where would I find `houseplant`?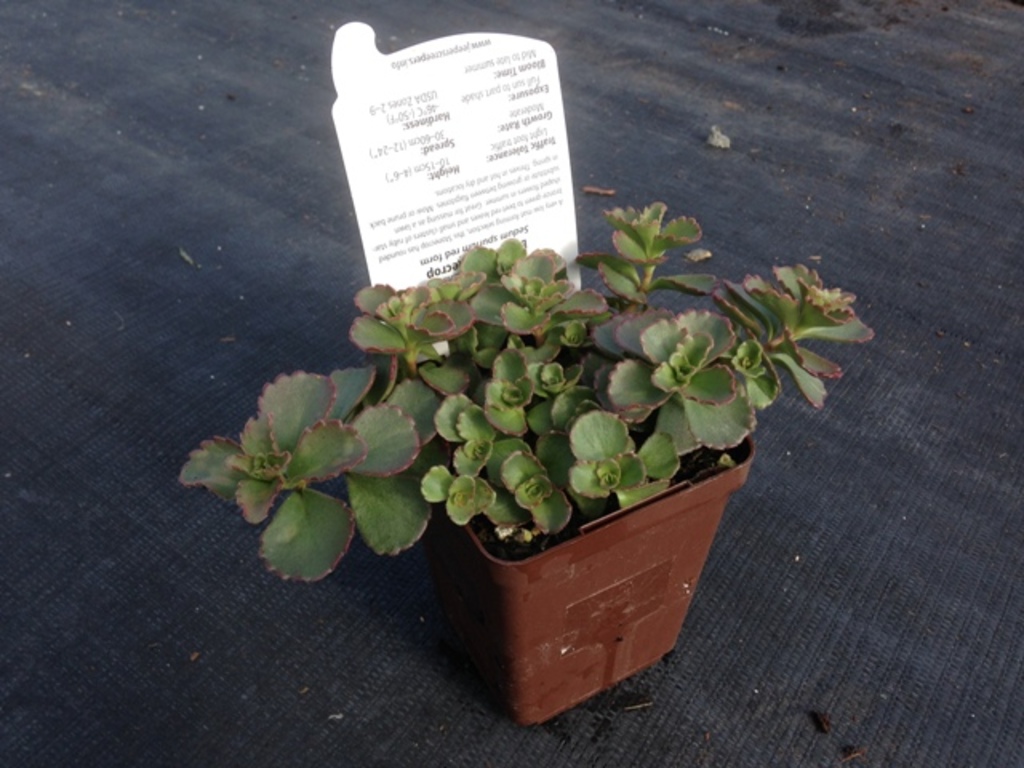
At detection(182, 206, 866, 710).
